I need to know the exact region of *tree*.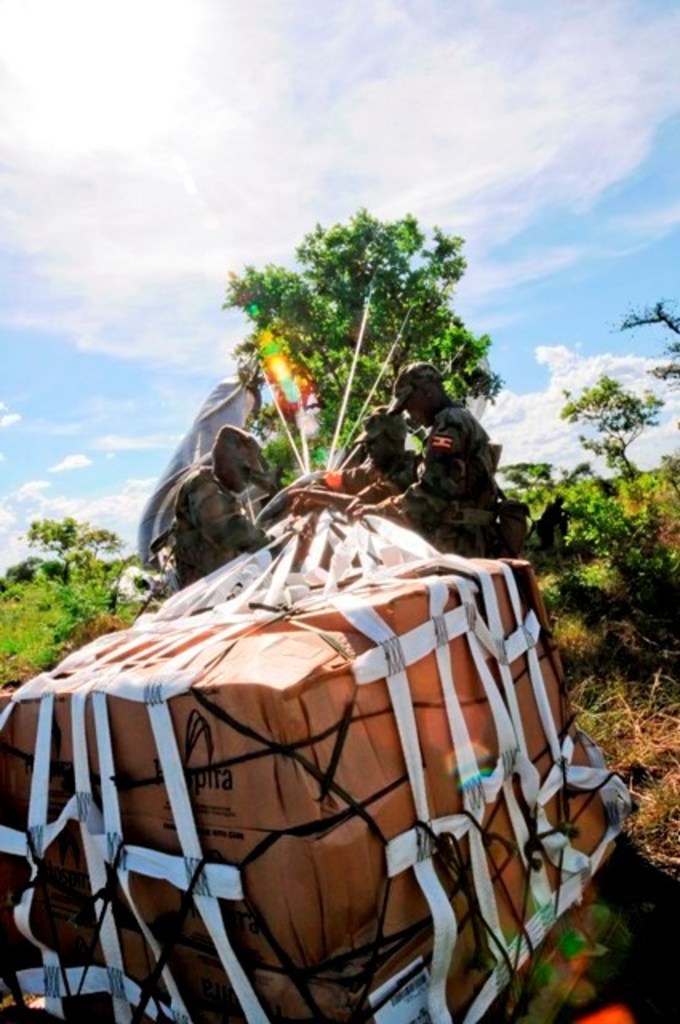
Region: x1=205, y1=194, x2=512, y2=522.
